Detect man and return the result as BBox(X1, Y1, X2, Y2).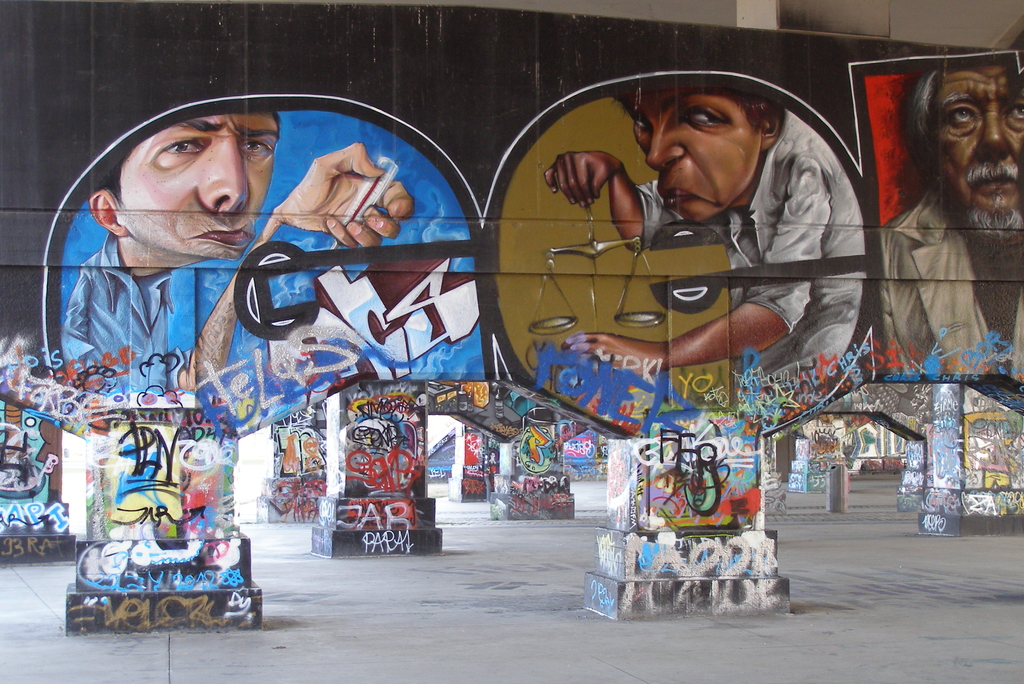
BBox(64, 102, 412, 402).
